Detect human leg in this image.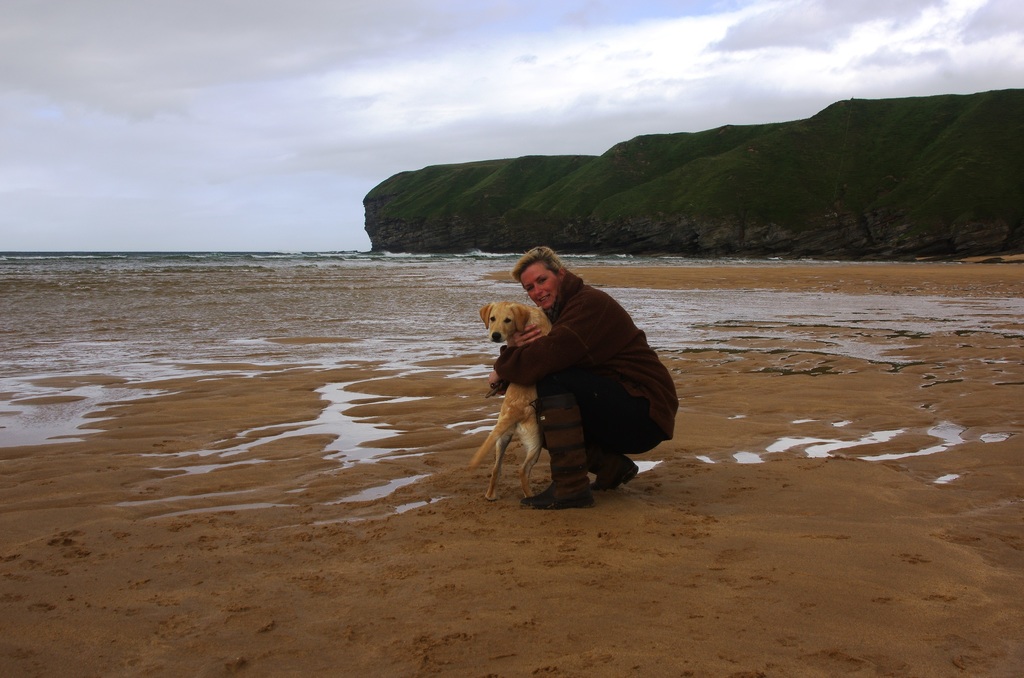
Detection: 520 375 668 506.
